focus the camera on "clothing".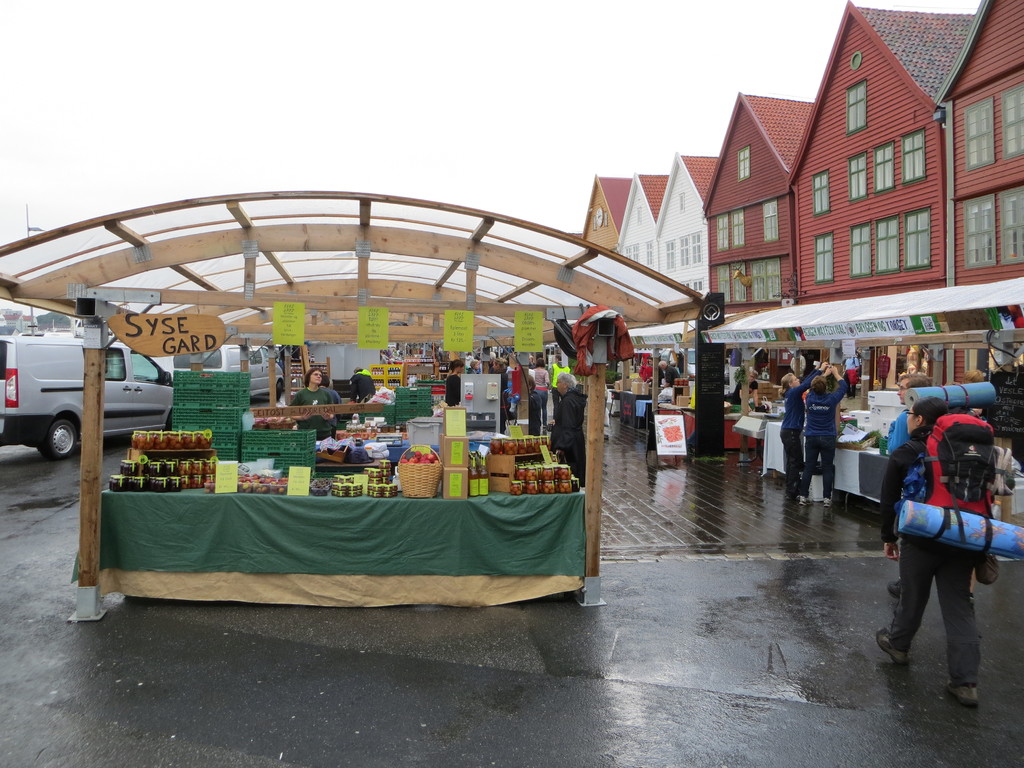
Focus region: pyautogui.locateOnScreen(551, 391, 584, 490).
